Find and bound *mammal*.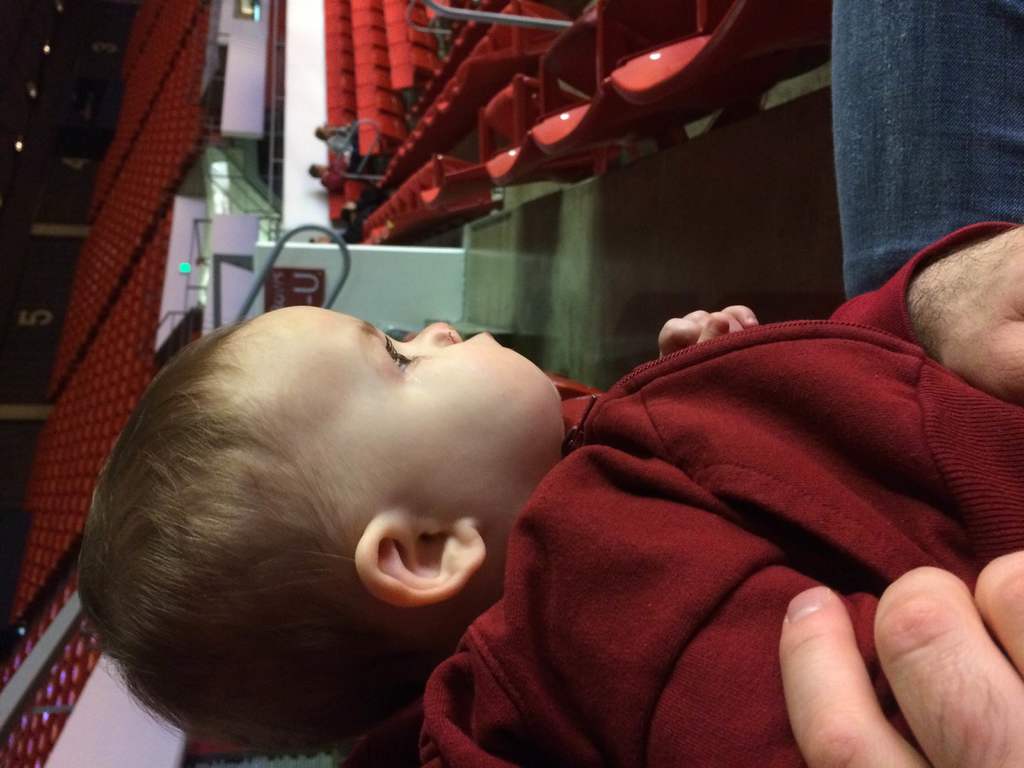
Bound: (68,225,1023,767).
